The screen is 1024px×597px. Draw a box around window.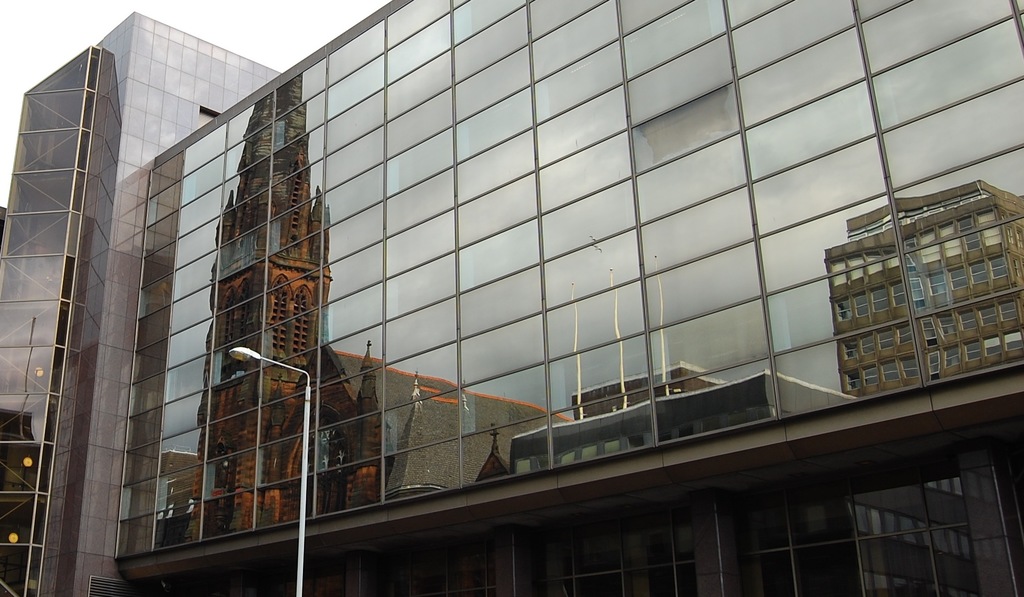
<region>0, 0, 1023, 596</region>.
